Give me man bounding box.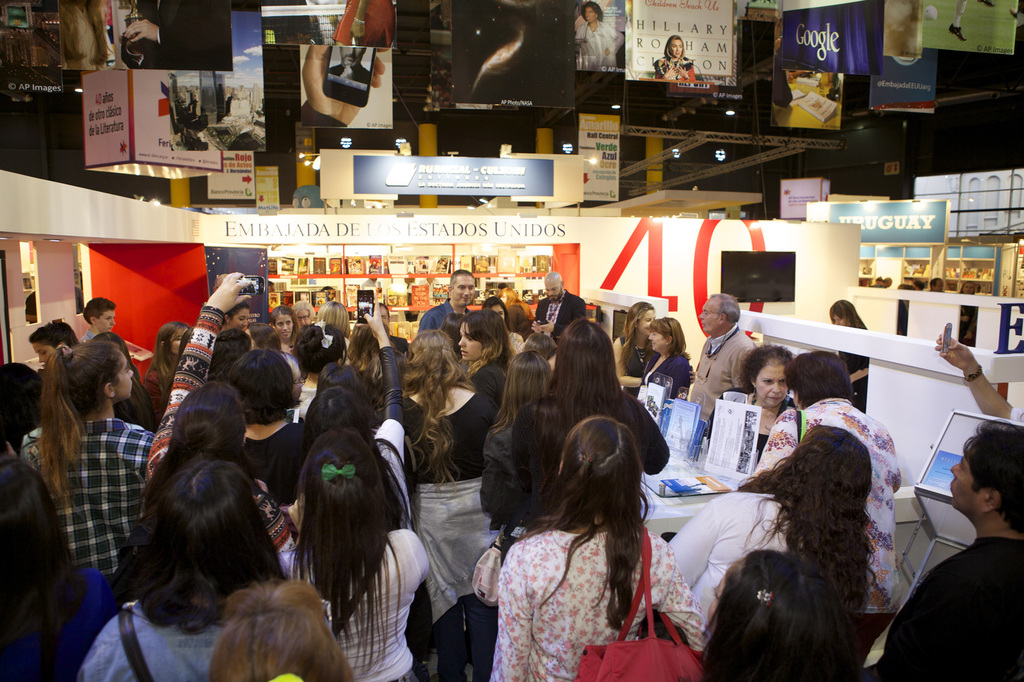
Rect(889, 438, 1023, 672).
